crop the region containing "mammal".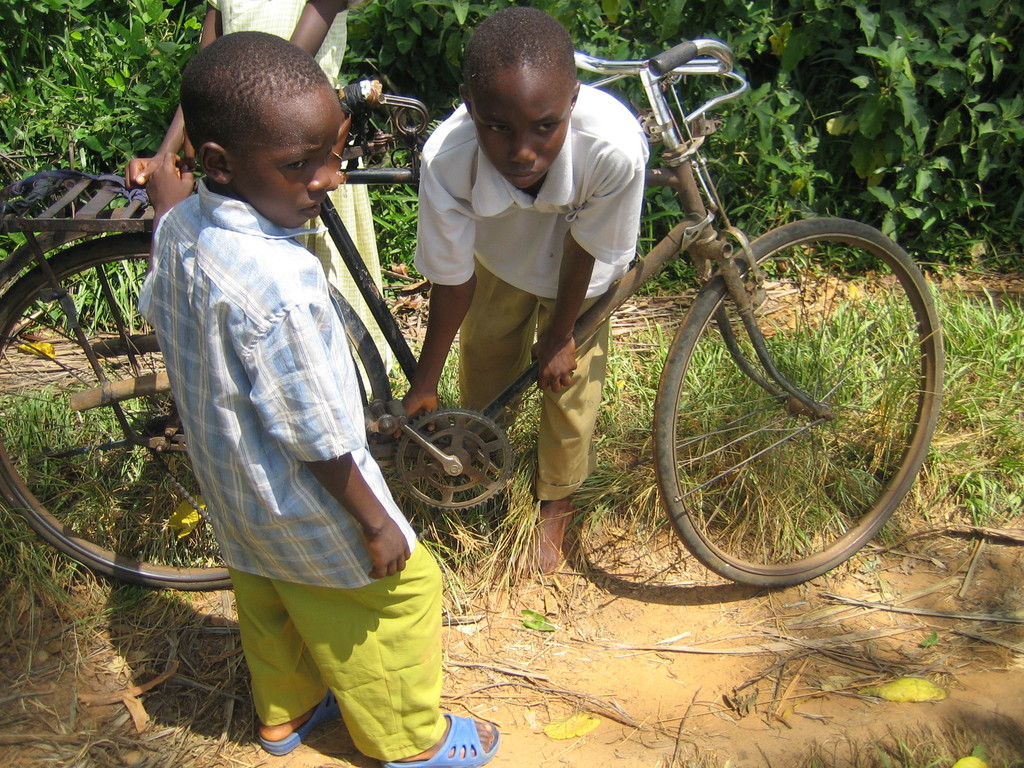
Crop region: 118 0 387 344.
